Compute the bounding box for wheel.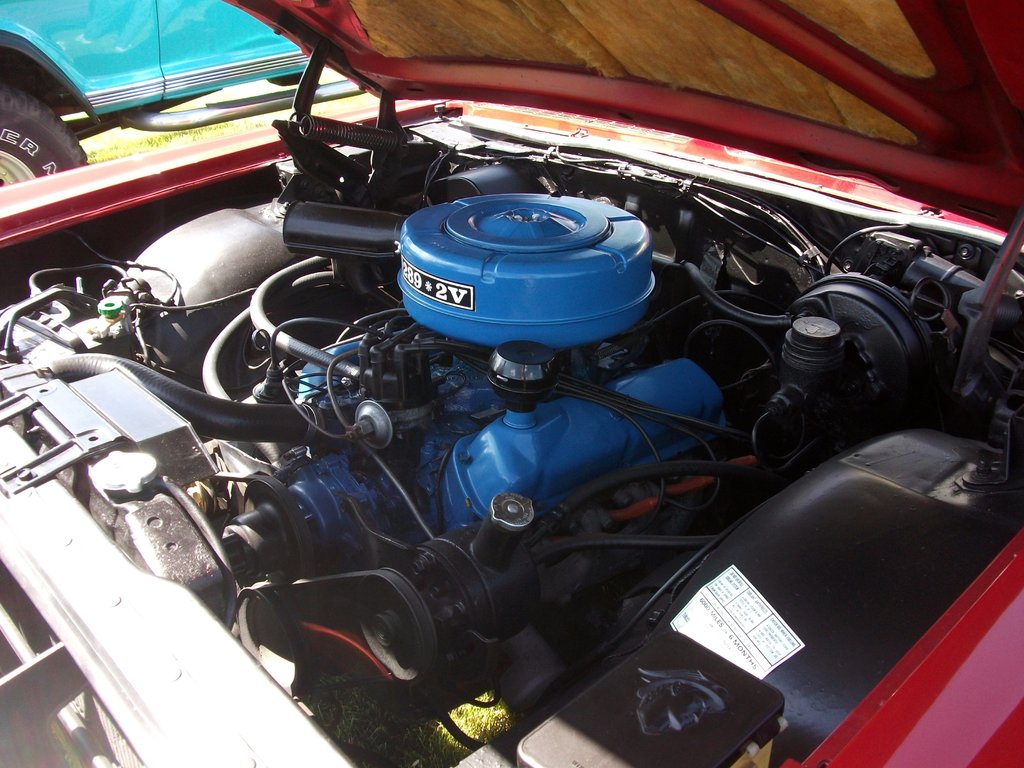
x1=0, y1=82, x2=94, y2=191.
